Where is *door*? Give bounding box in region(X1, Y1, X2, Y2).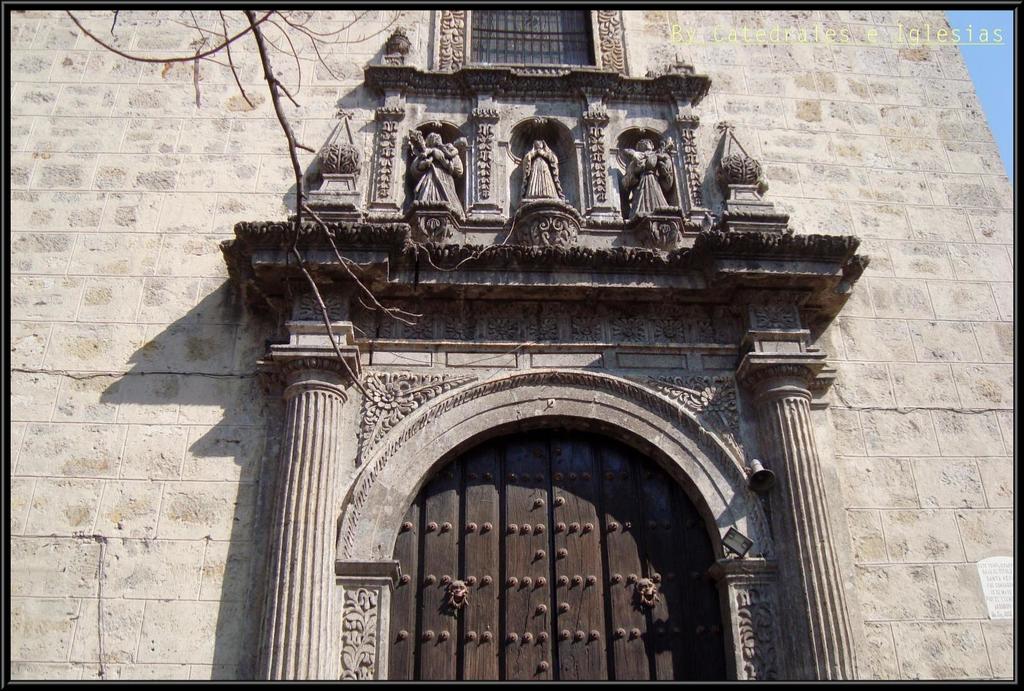
region(383, 418, 724, 689).
